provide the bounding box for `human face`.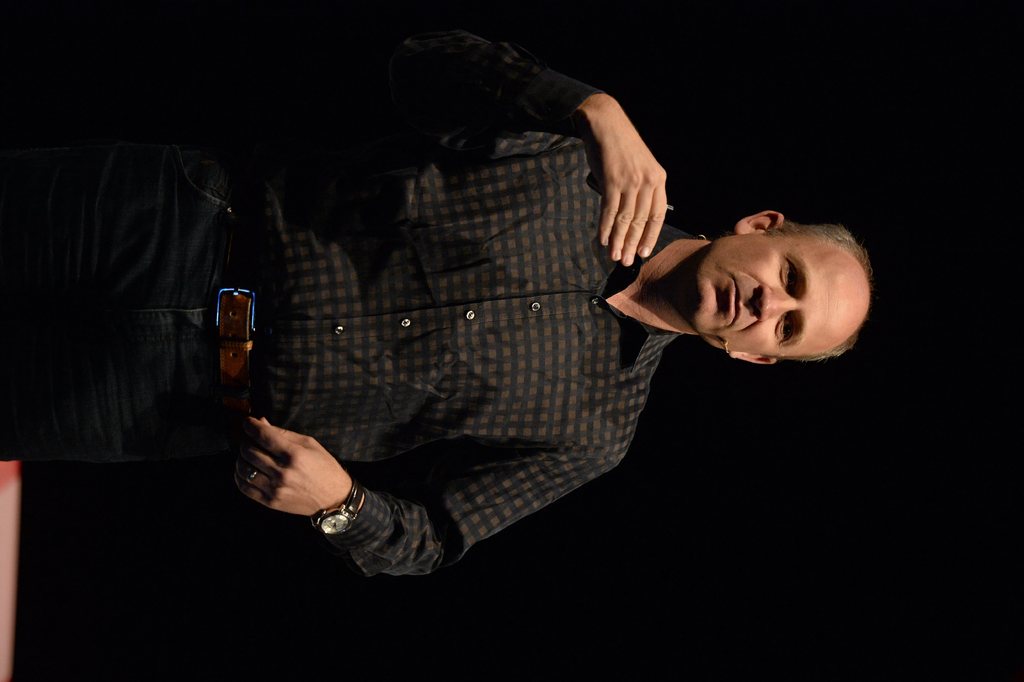
box(690, 231, 839, 358).
